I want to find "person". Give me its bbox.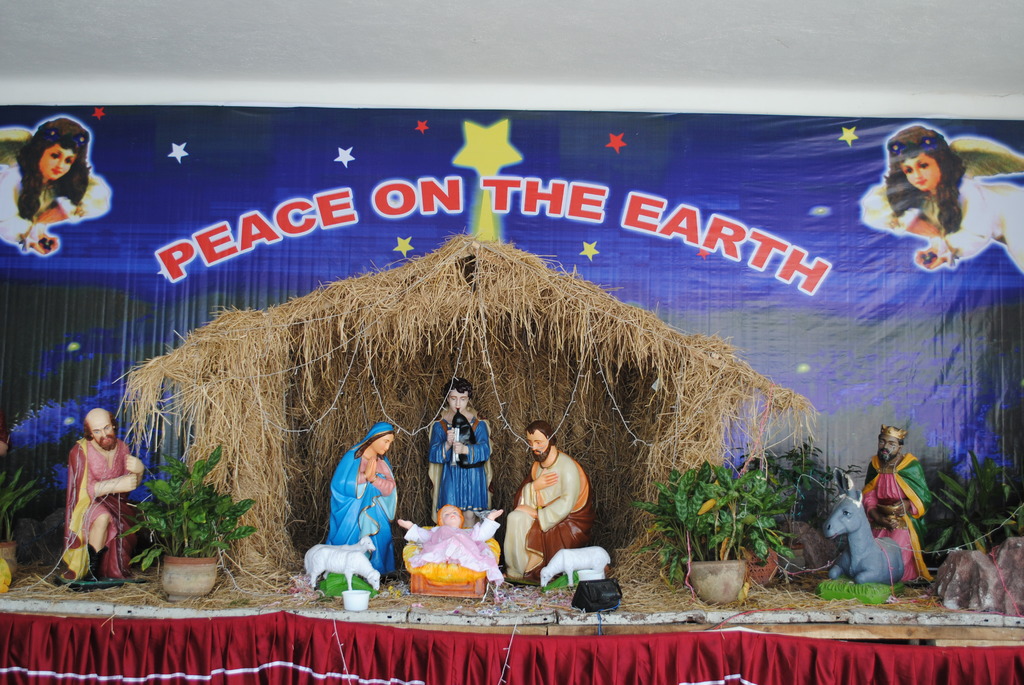
BBox(881, 122, 1023, 267).
